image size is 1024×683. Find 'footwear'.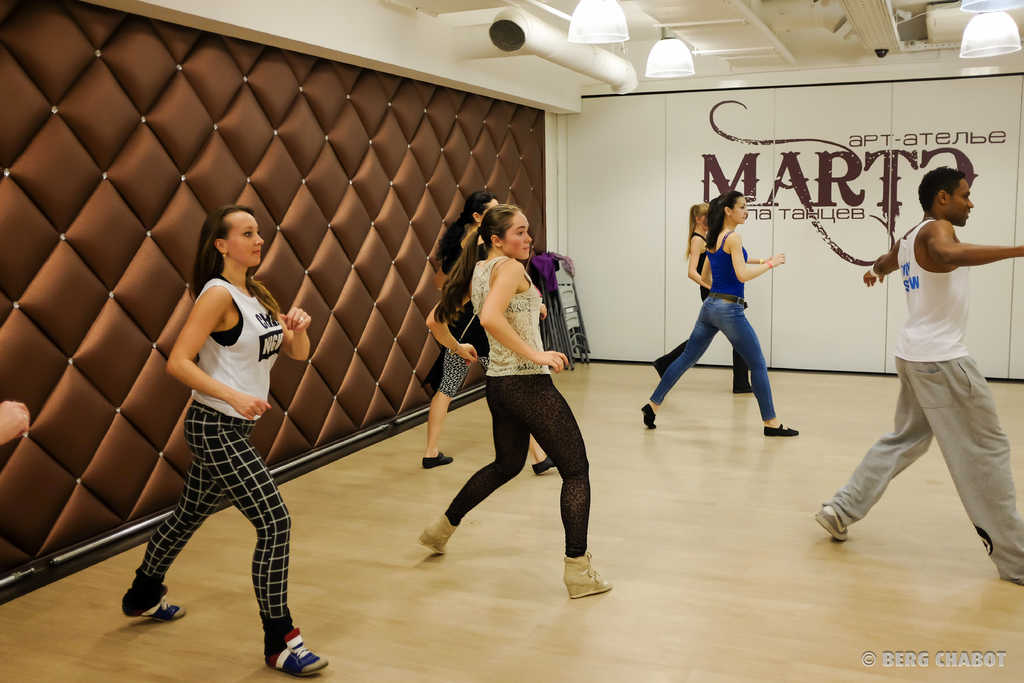
locate(124, 577, 189, 624).
